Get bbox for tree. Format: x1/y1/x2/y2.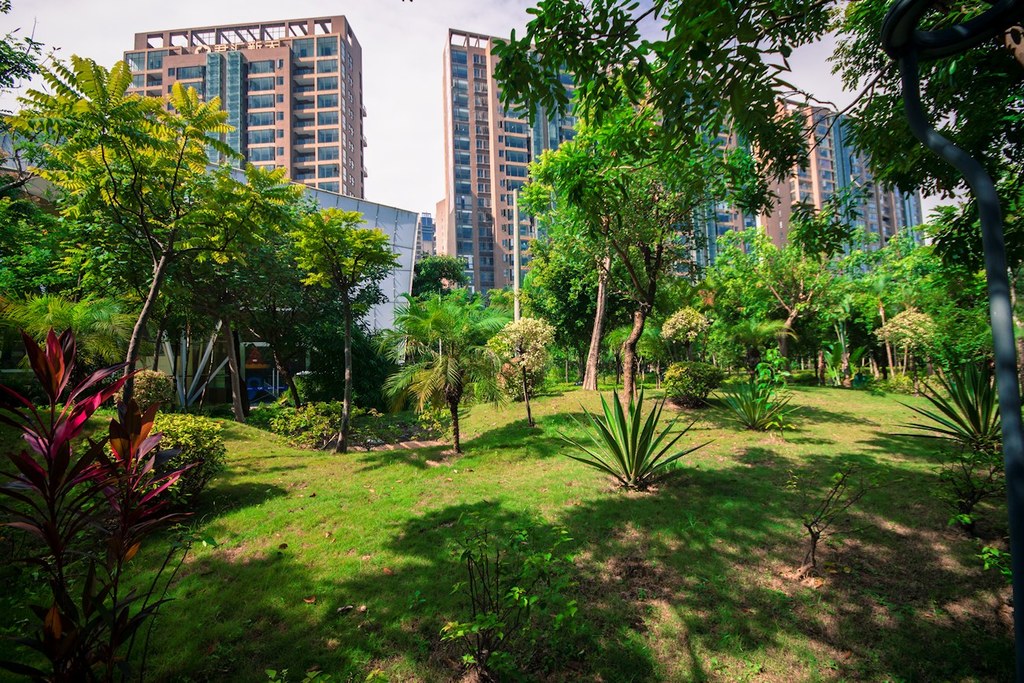
857/221/1007/387.
